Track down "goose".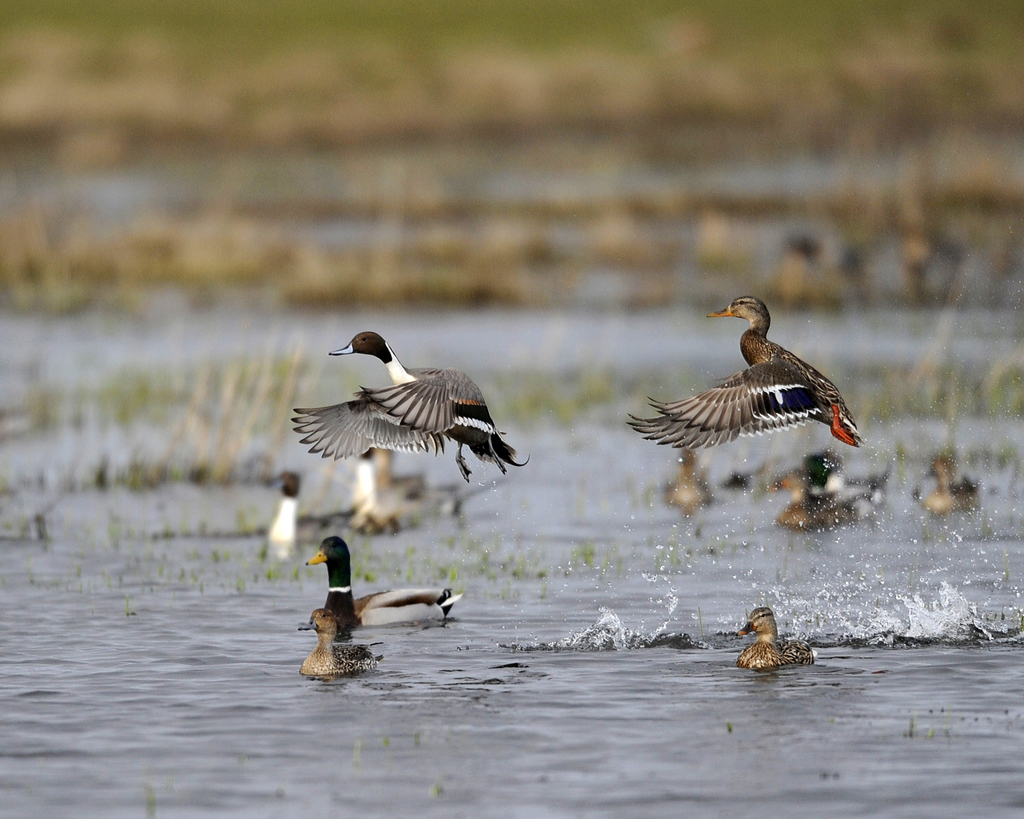
Tracked to left=307, top=542, right=459, bottom=624.
